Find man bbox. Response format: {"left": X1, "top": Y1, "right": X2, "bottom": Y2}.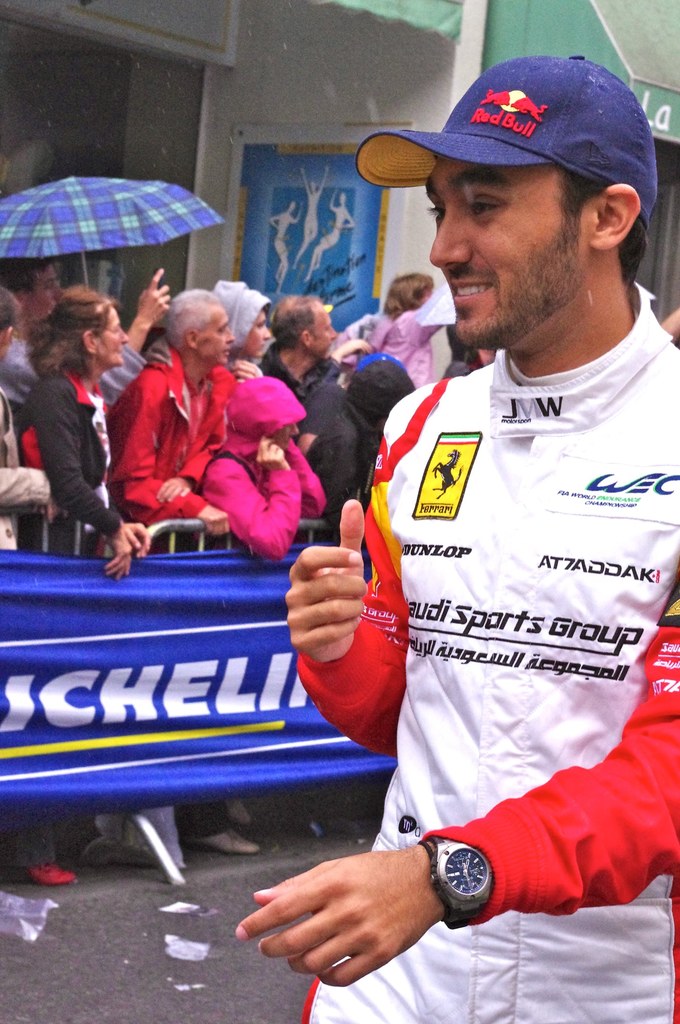
{"left": 4, "top": 244, "right": 177, "bottom": 417}.
